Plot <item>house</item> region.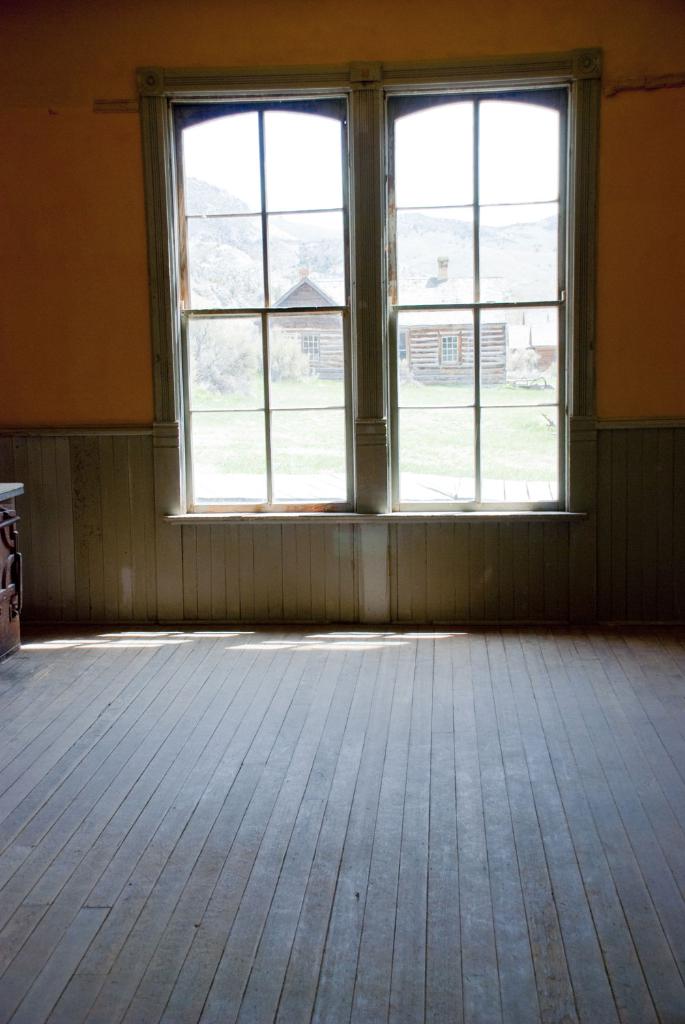
Plotted at <bbox>0, 0, 684, 1023</bbox>.
